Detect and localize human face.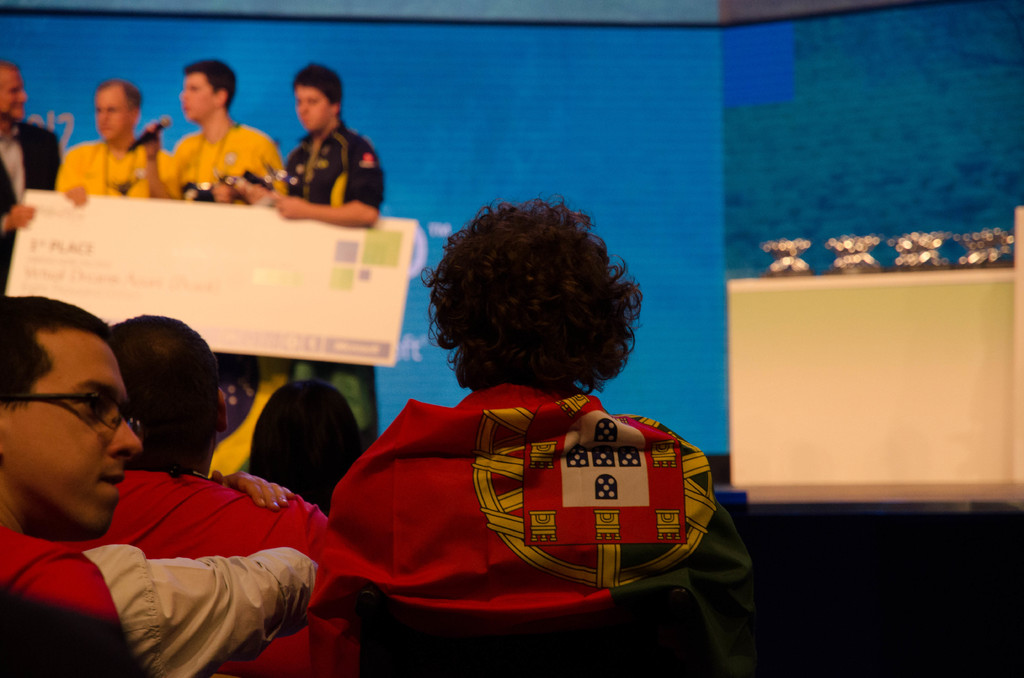
Localized at 181,73,214,123.
